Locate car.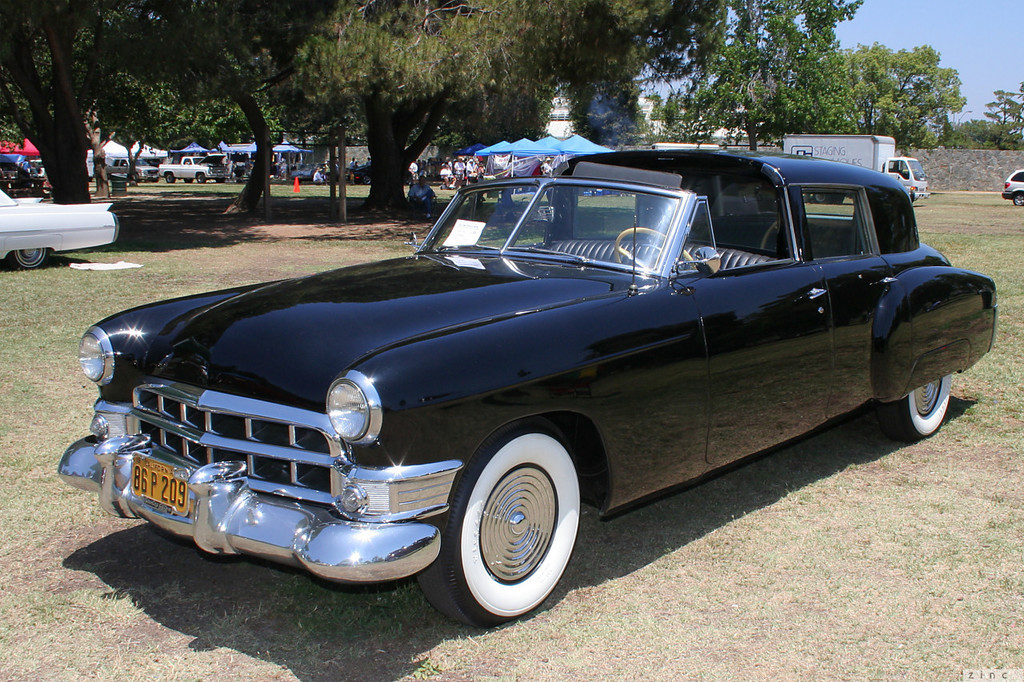
Bounding box: pyautogui.locateOnScreen(0, 186, 124, 269).
